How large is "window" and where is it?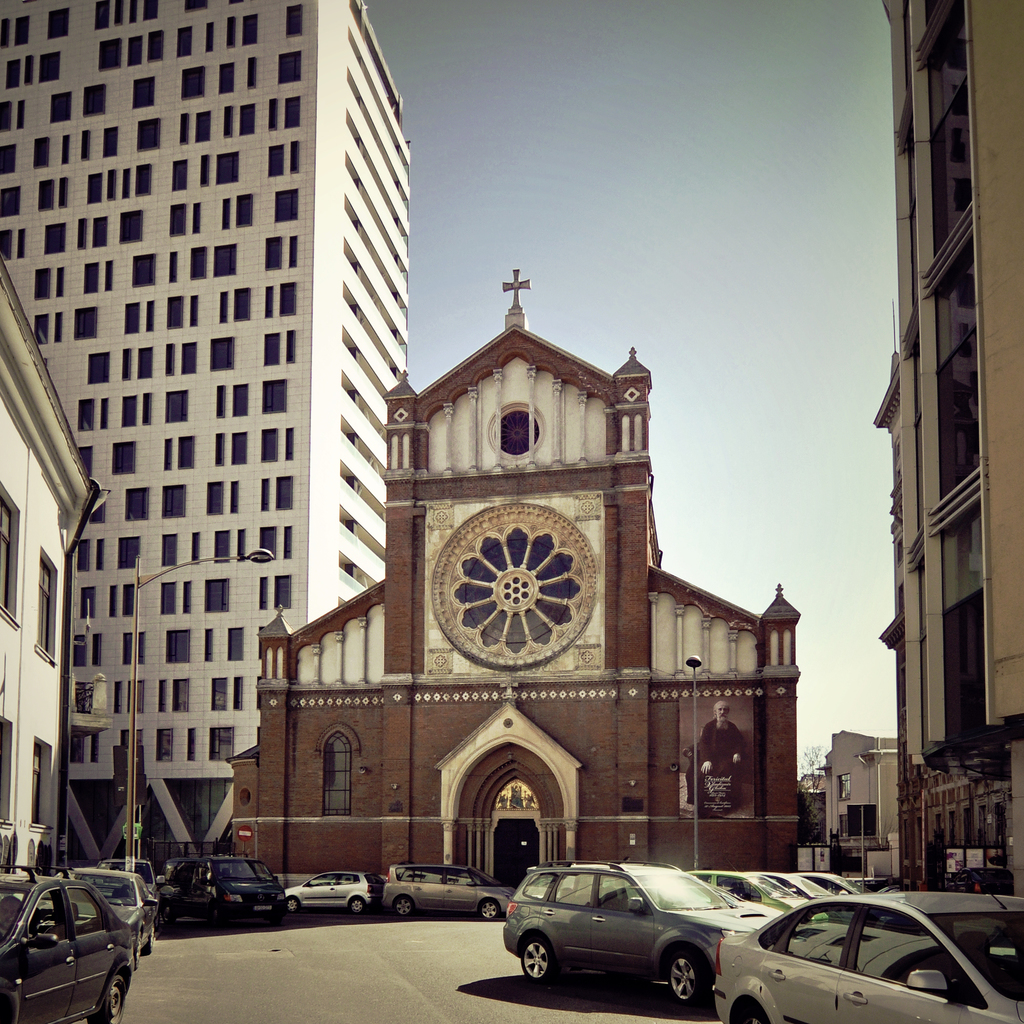
Bounding box: <region>15, 17, 29, 51</region>.
